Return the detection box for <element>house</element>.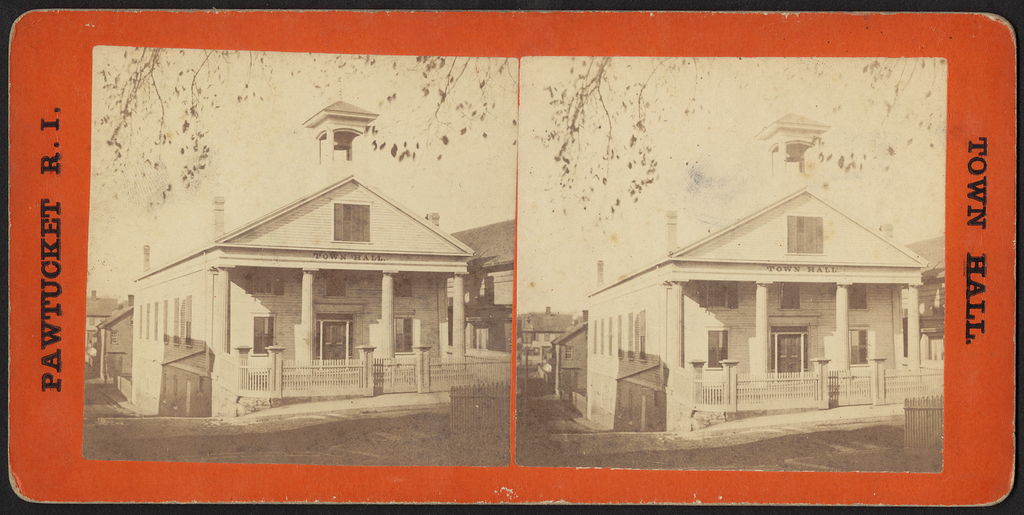
{"left": 447, "top": 217, "right": 516, "bottom": 352}.
